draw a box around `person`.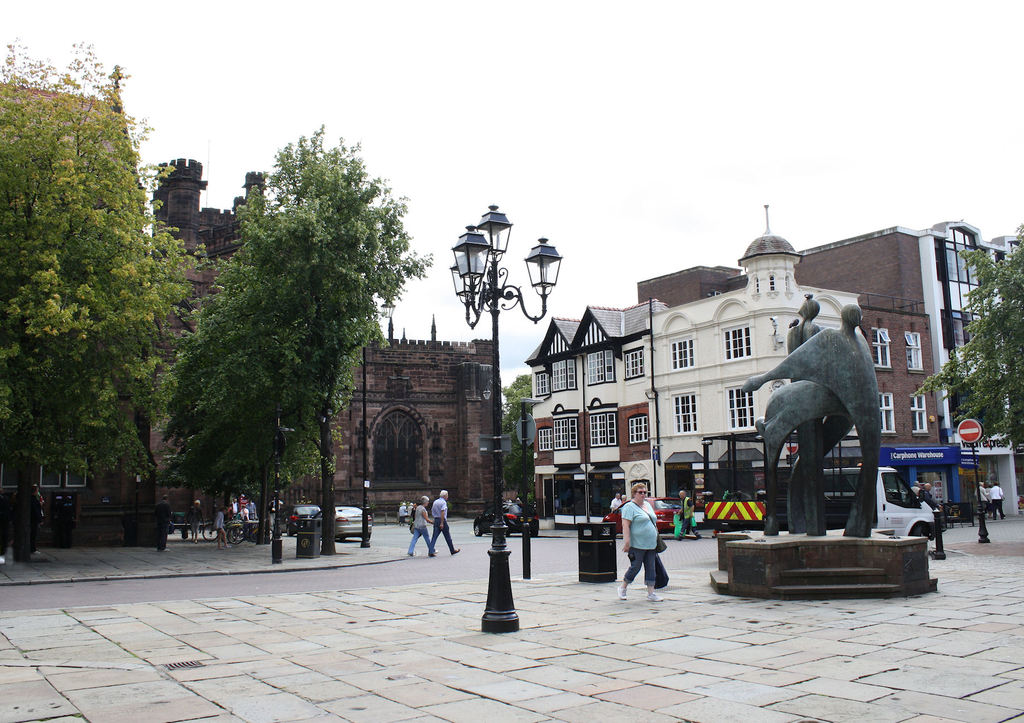
(977,483,988,521).
